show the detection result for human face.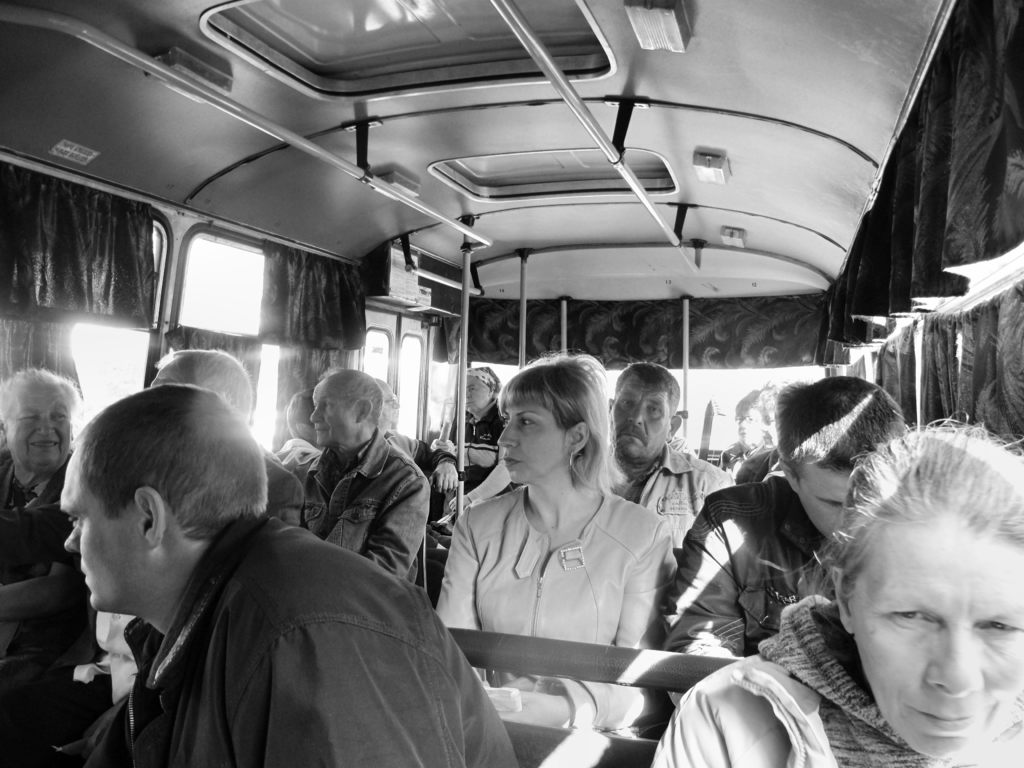
Rect(607, 373, 675, 463).
